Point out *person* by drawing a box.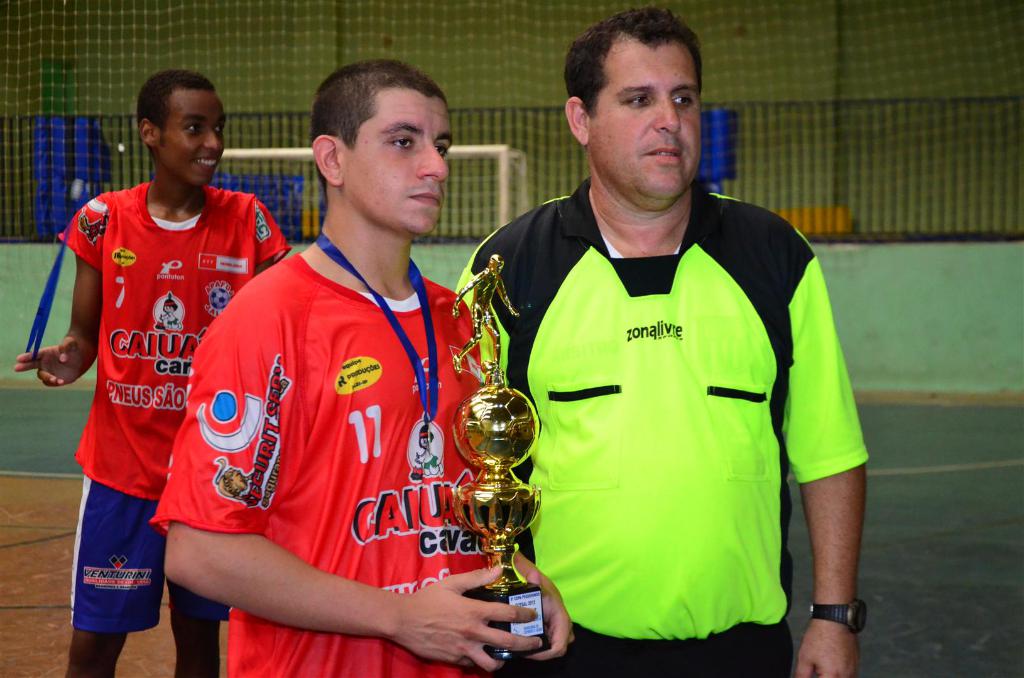
bbox=(452, 3, 873, 677).
